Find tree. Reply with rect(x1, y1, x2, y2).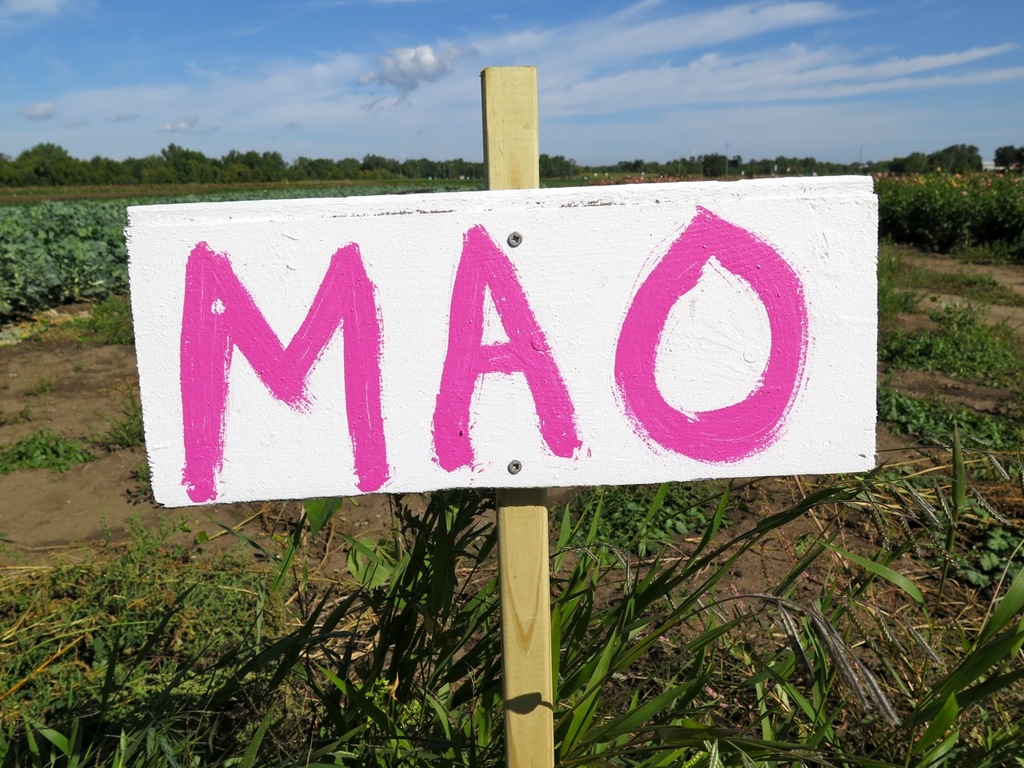
rect(771, 156, 800, 172).
